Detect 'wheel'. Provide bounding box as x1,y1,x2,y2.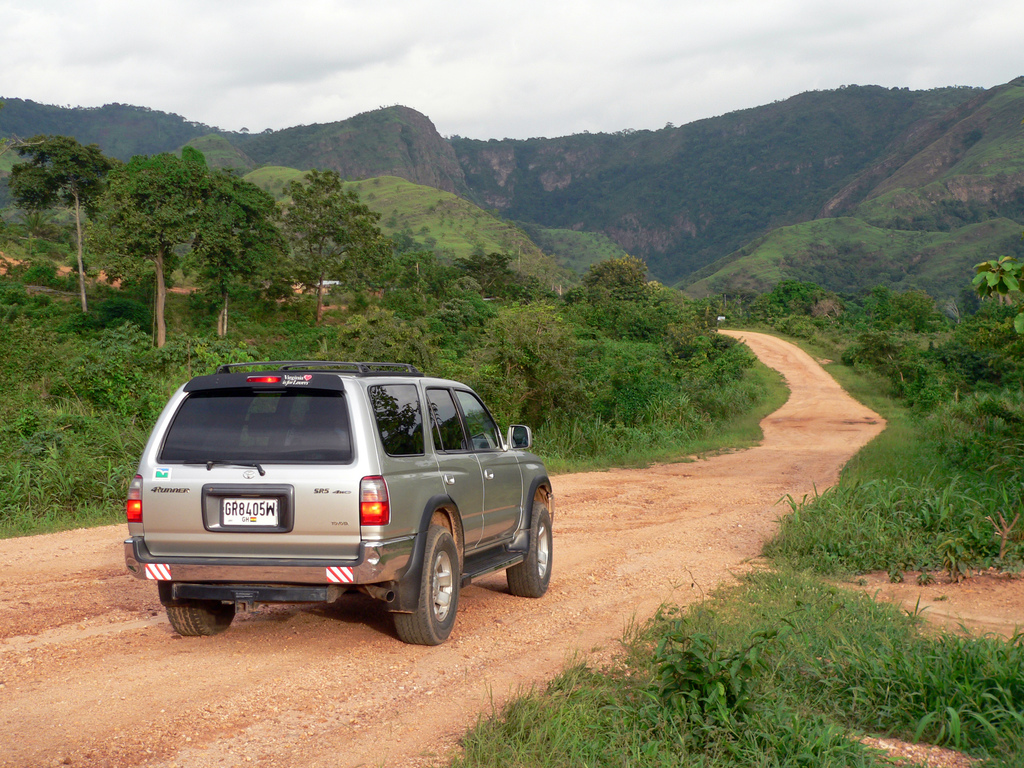
163,600,239,638.
